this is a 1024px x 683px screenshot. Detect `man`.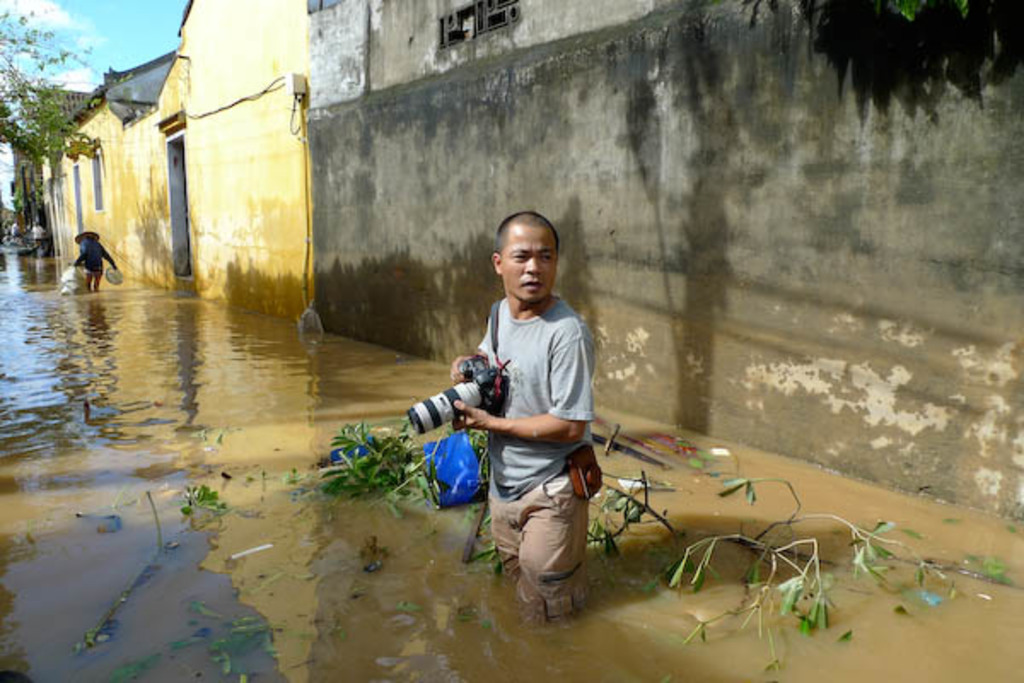
<box>29,219,46,242</box>.
